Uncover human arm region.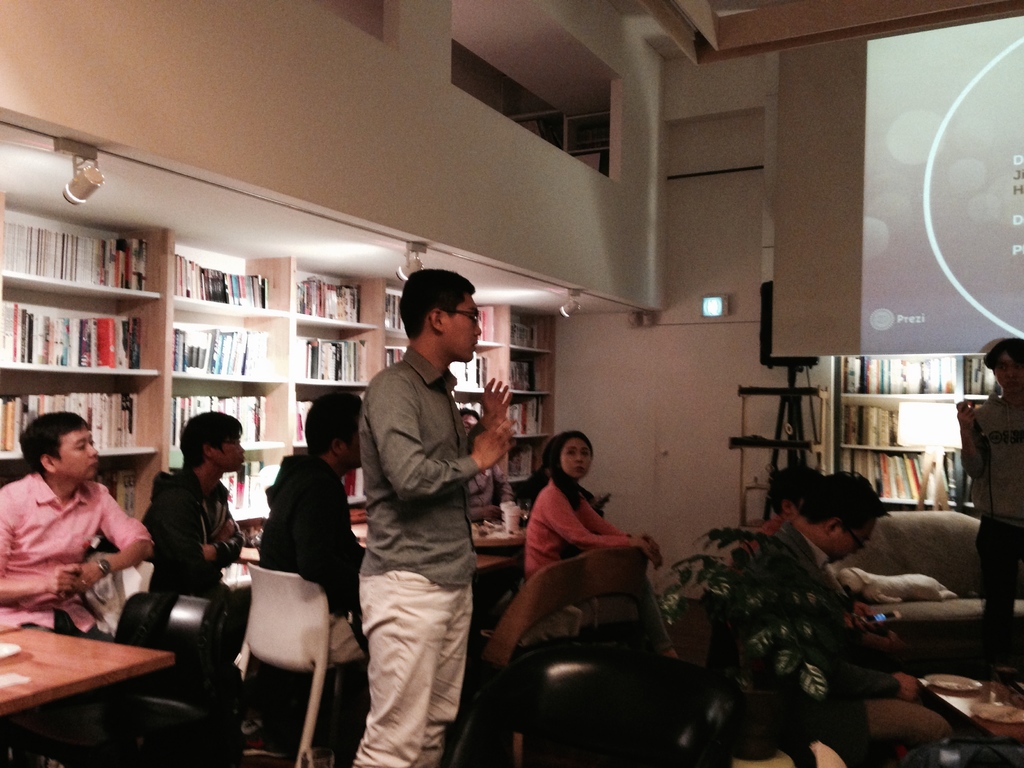
Uncovered: detection(797, 561, 932, 707).
